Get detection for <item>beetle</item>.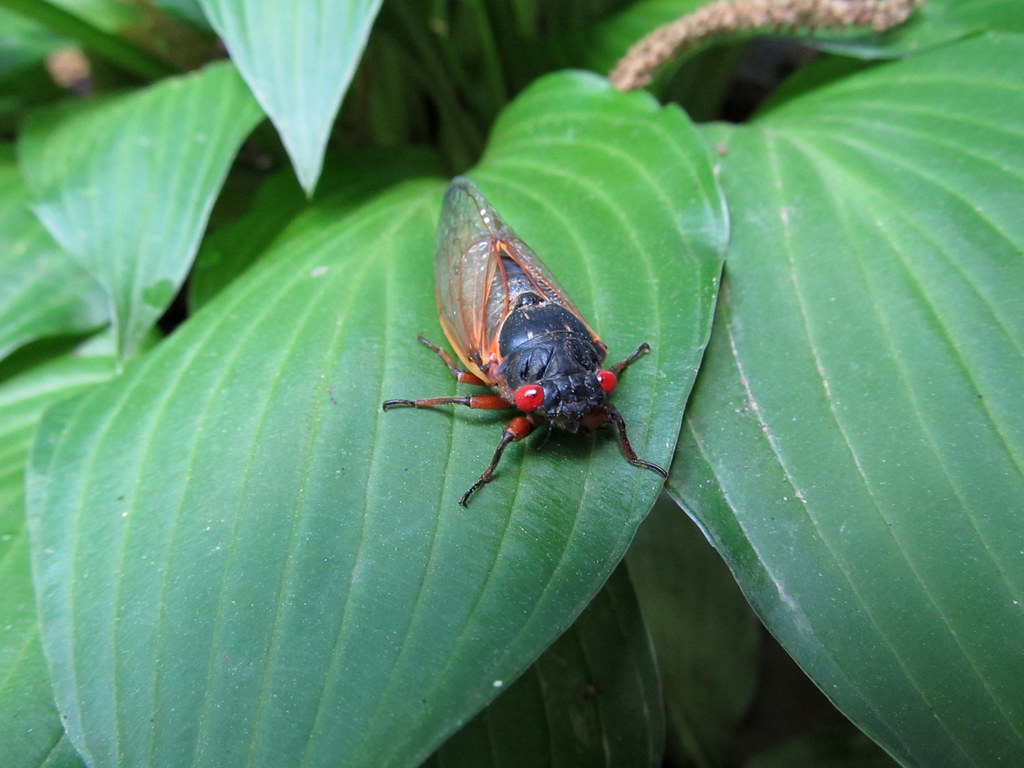
Detection: [left=390, top=209, right=657, bottom=499].
